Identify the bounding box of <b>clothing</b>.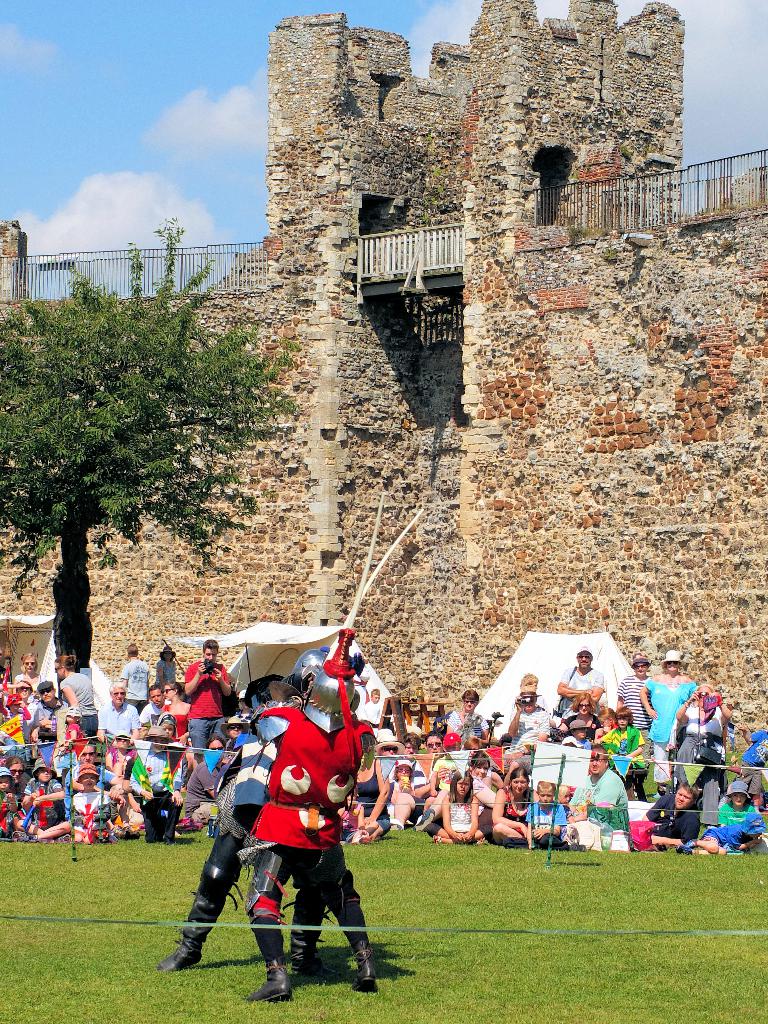
507:702:546:748.
